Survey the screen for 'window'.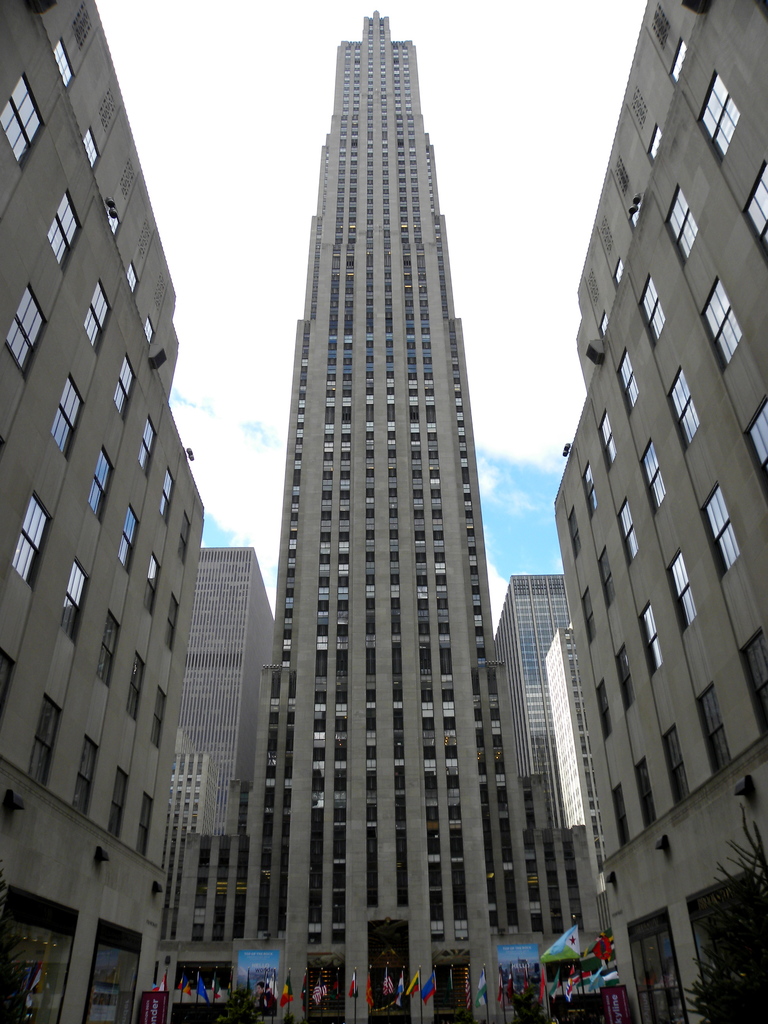
Survey found: bbox(582, 465, 596, 523).
